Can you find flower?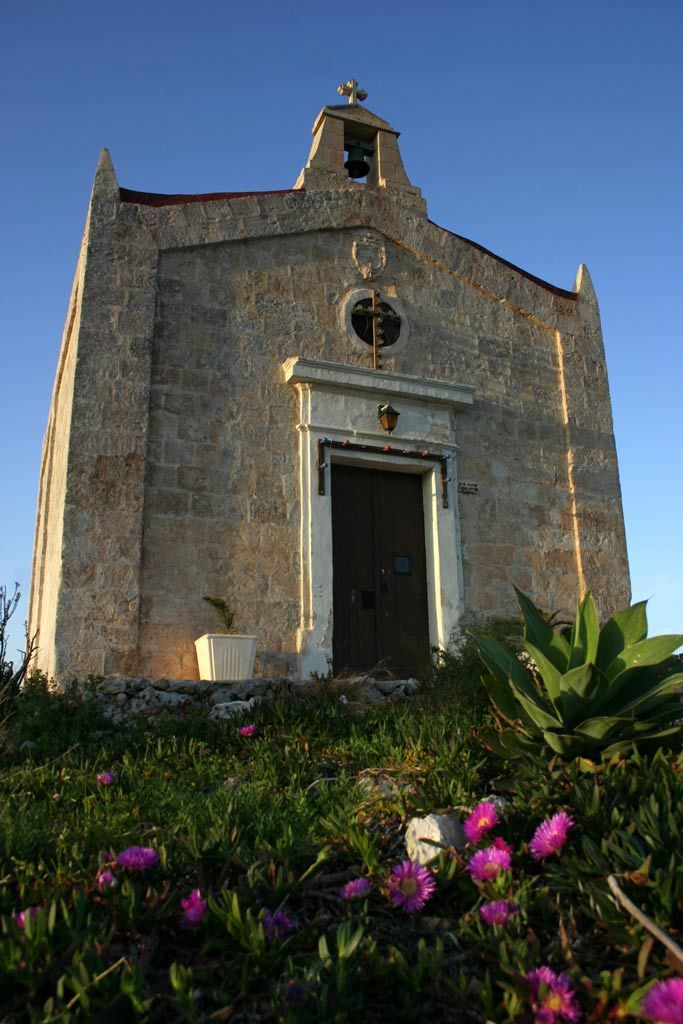
Yes, bounding box: locate(463, 799, 503, 845).
